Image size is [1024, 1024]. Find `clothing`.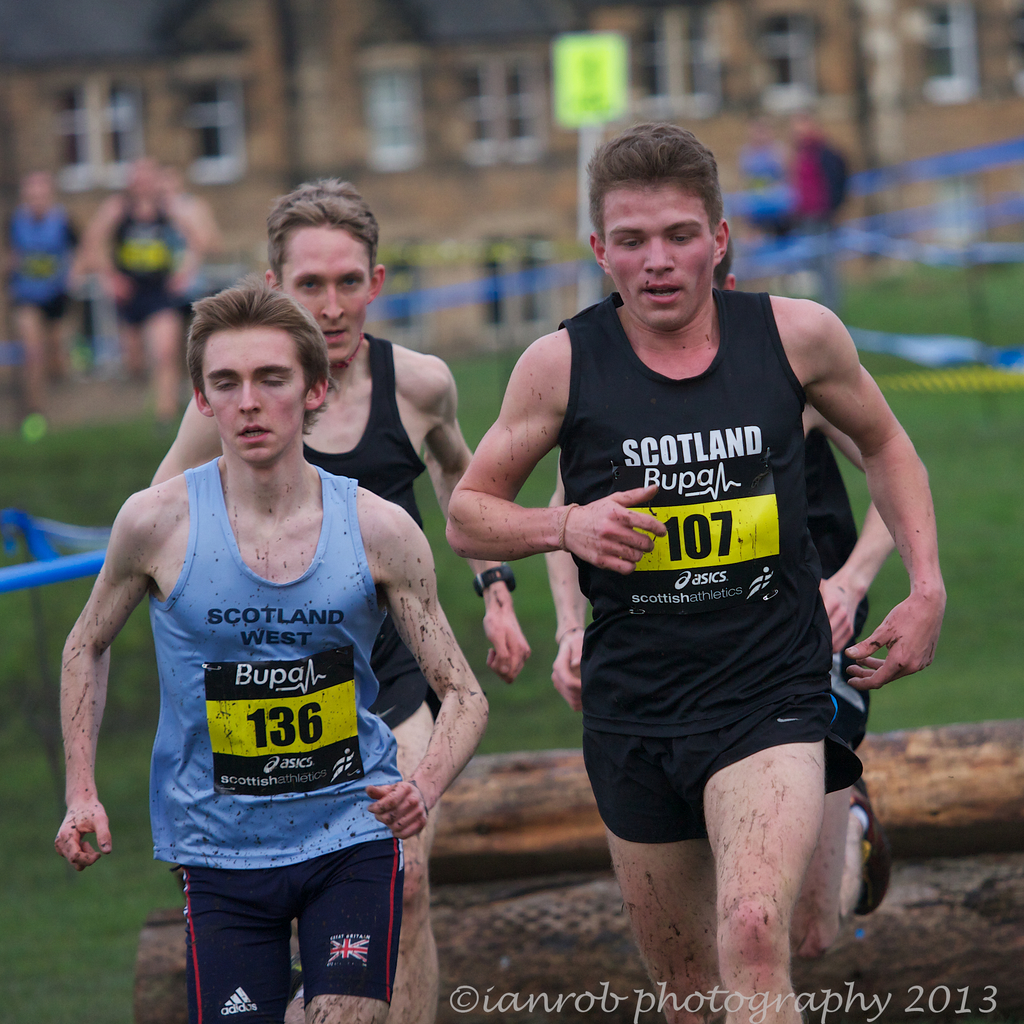
bbox=(301, 330, 410, 741).
